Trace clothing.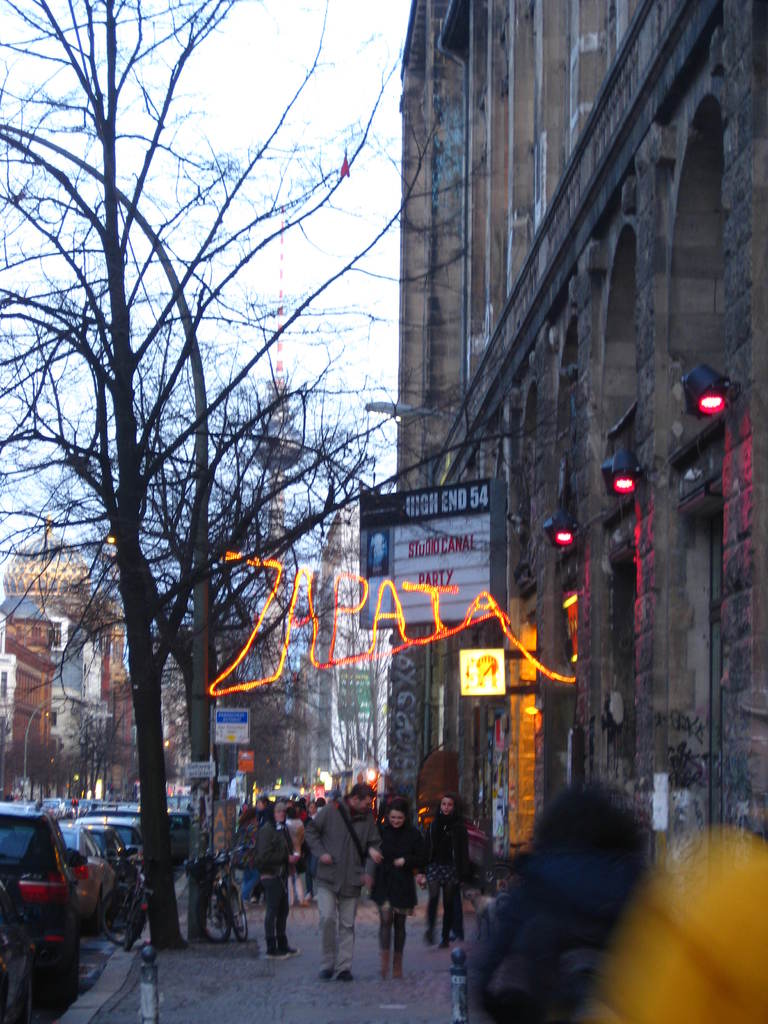
Traced to [420, 806, 476, 944].
